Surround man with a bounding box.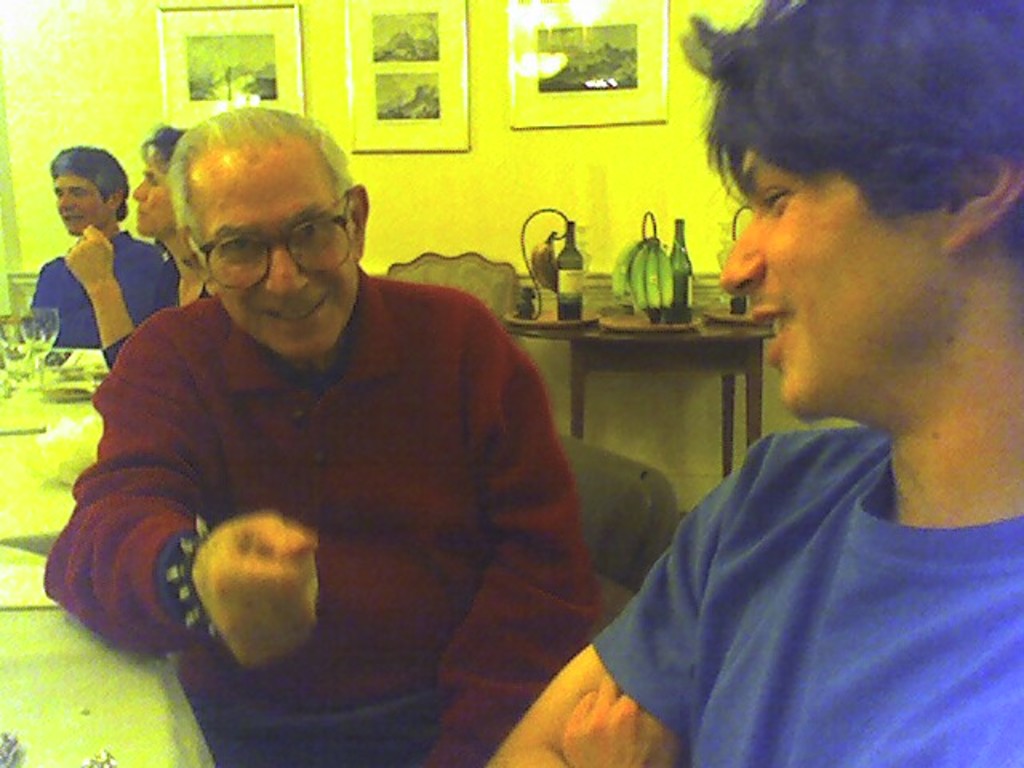
46/123/648/739.
